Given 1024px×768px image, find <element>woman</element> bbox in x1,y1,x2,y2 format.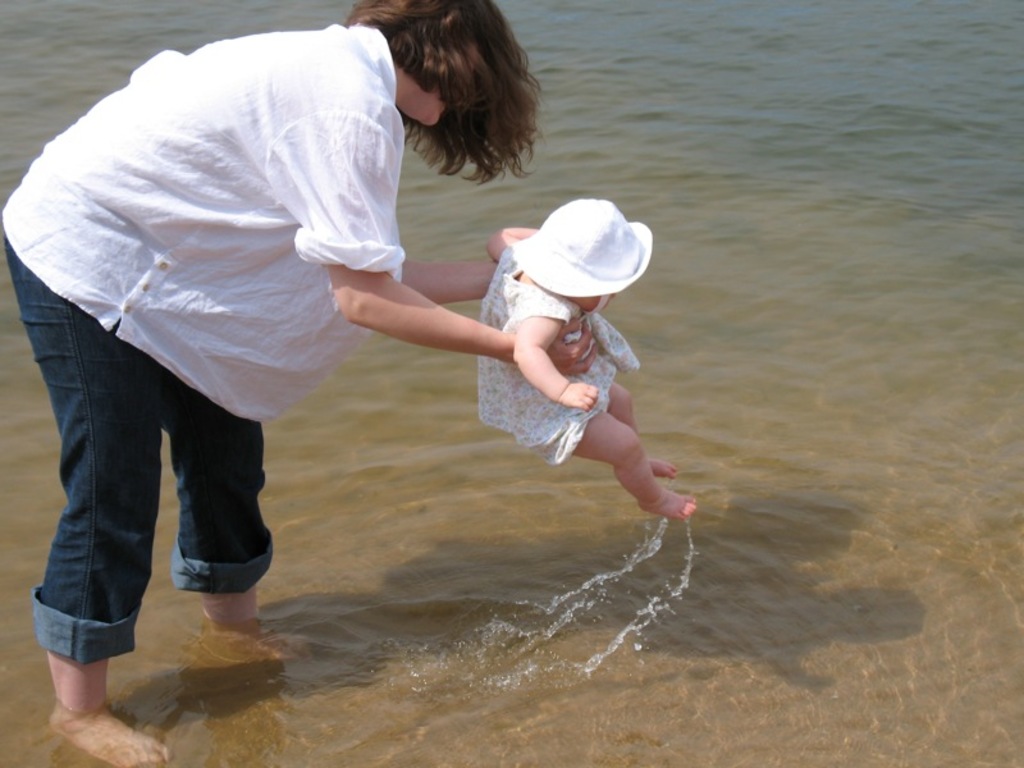
31,27,512,686.
